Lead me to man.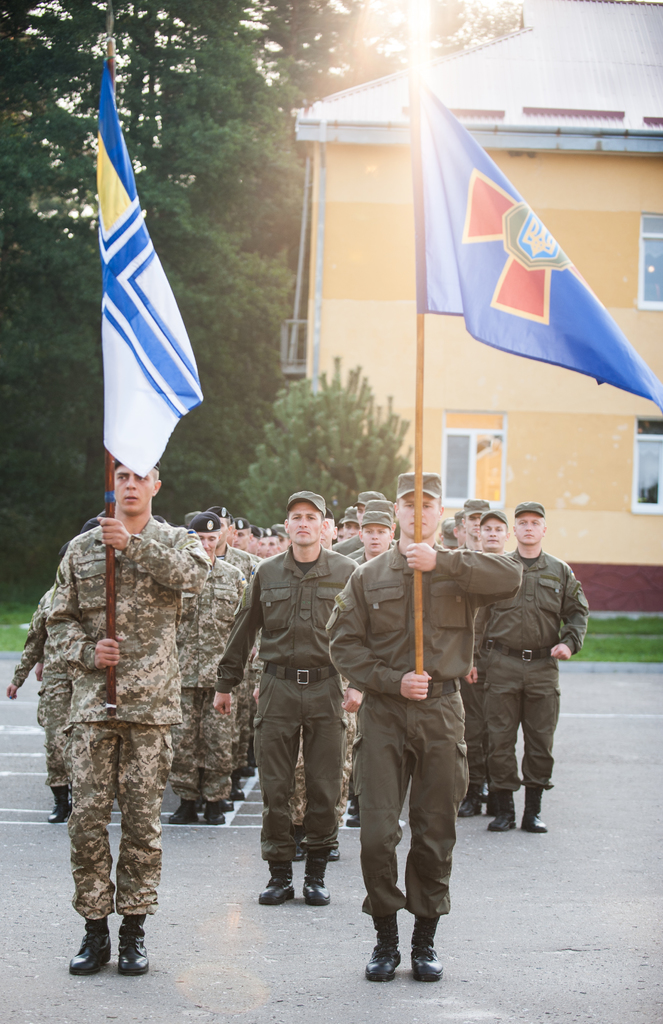
Lead to (left=47, top=459, right=209, bottom=980).
